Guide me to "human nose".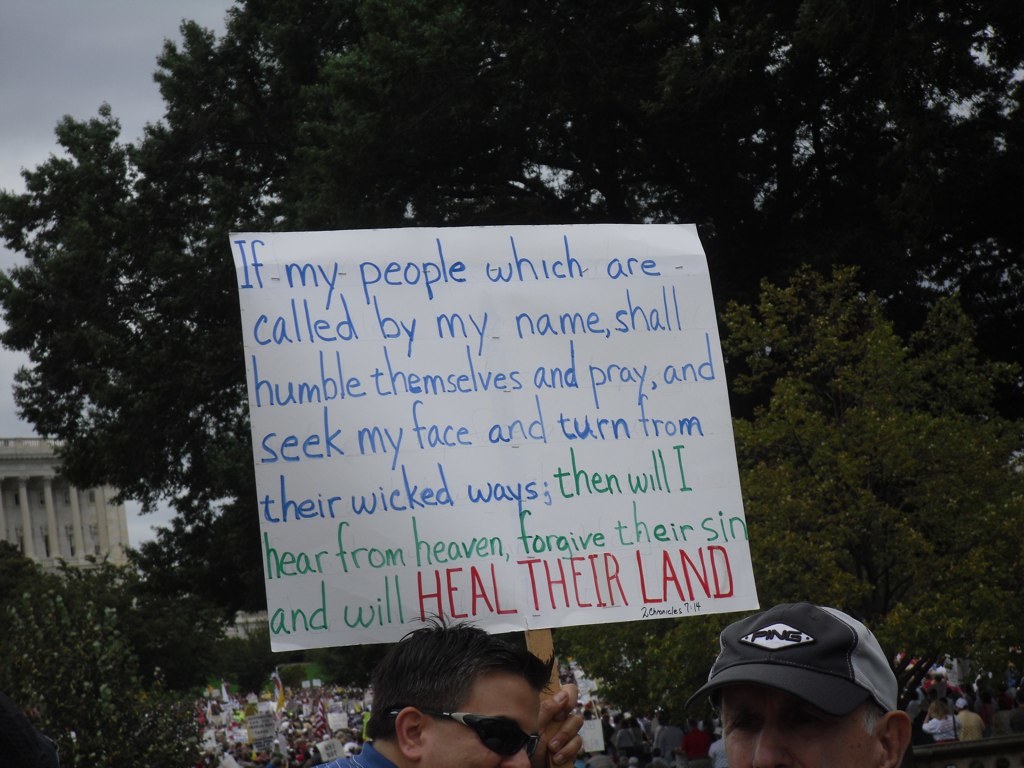
Guidance: l=502, t=750, r=530, b=767.
